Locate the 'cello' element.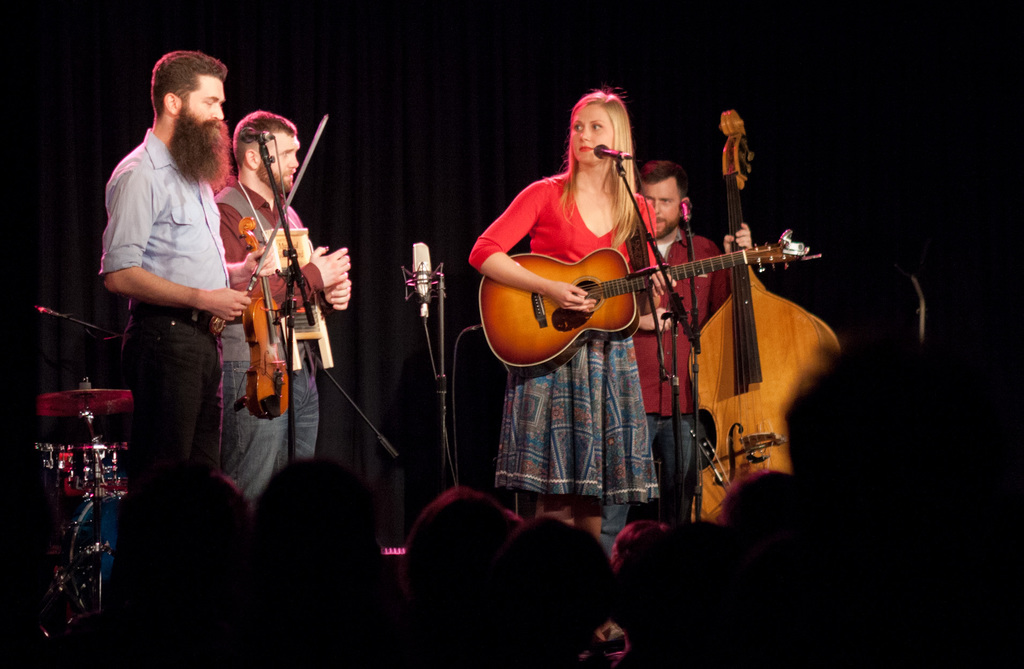
Element bbox: BBox(215, 117, 334, 417).
